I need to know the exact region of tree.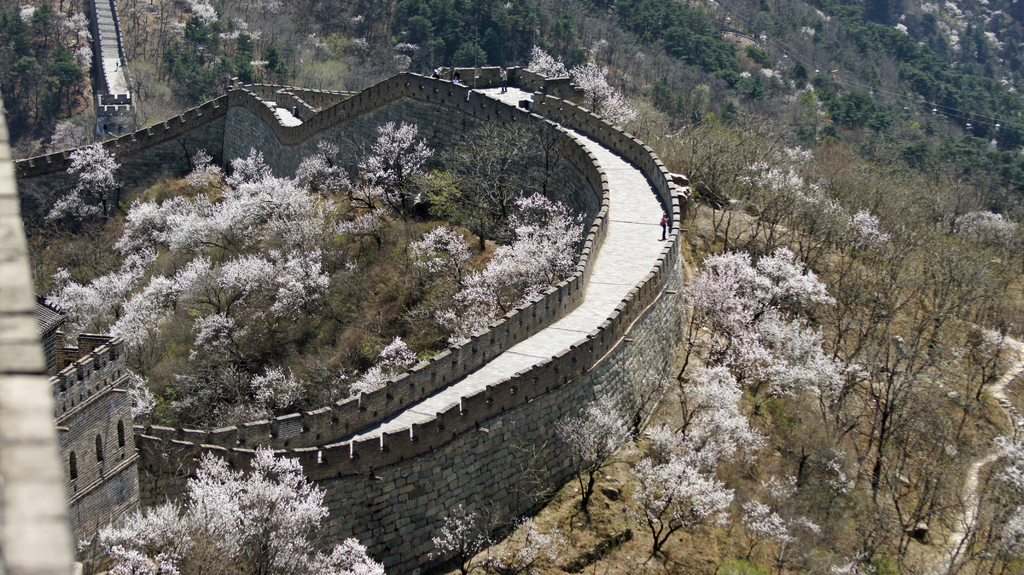
Region: detection(324, 239, 452, 378).
